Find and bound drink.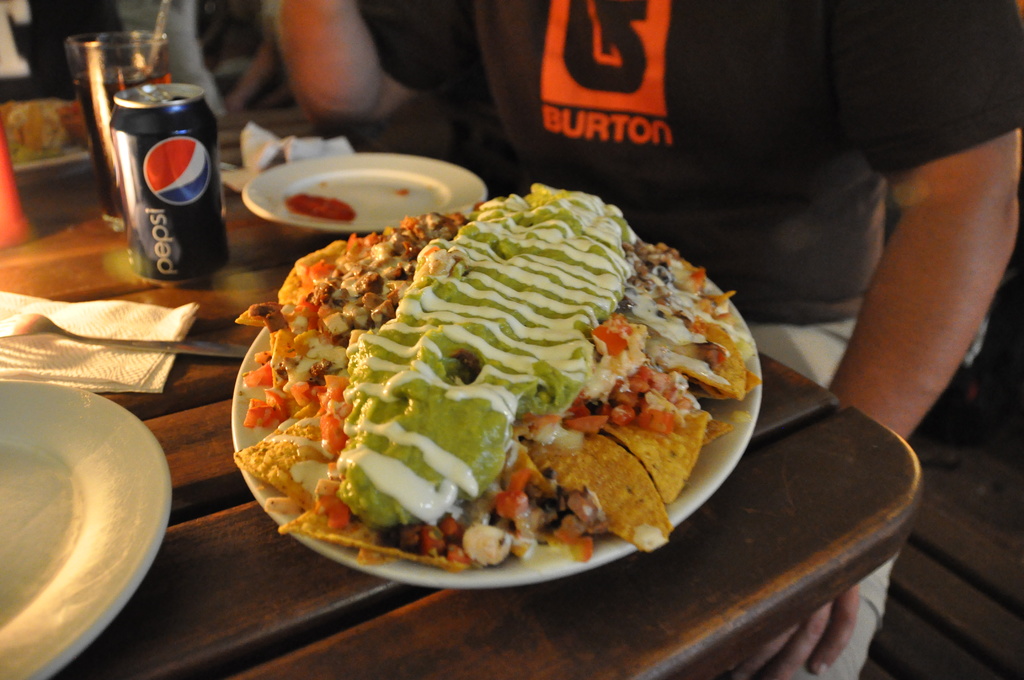
Bound: {"x1": 69, "y1": 71, "x2": 175, "y2": 226}.
